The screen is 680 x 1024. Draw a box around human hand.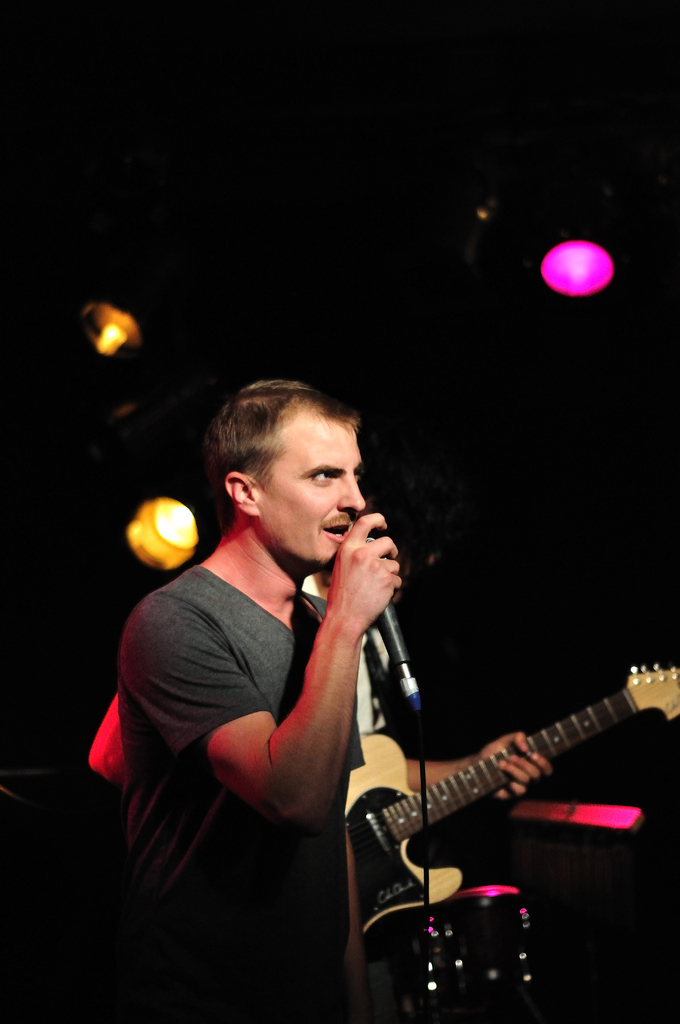
312, 529, 420, 684.
